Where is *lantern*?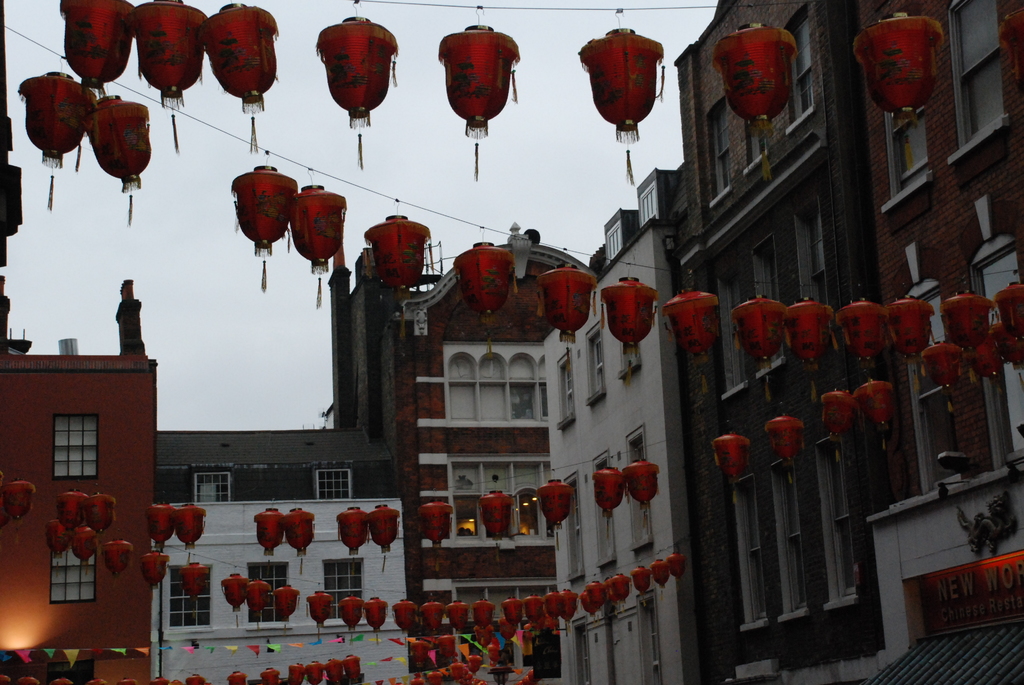
665, 277, 717, 388.
